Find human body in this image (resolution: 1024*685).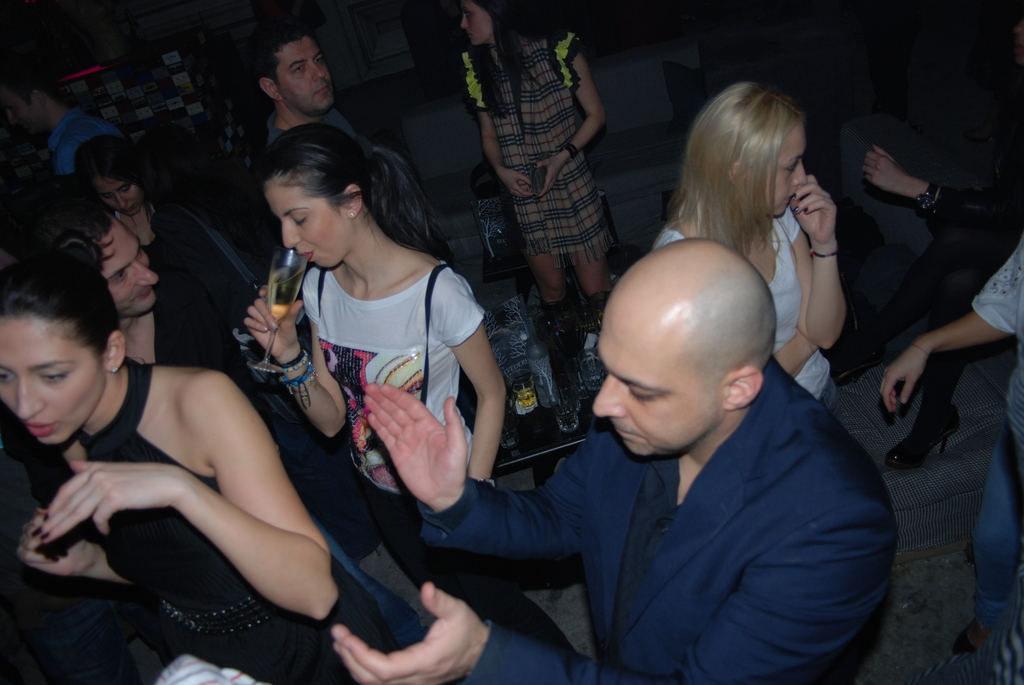
x1=867, y1=232, x2=1023, y2=684.
